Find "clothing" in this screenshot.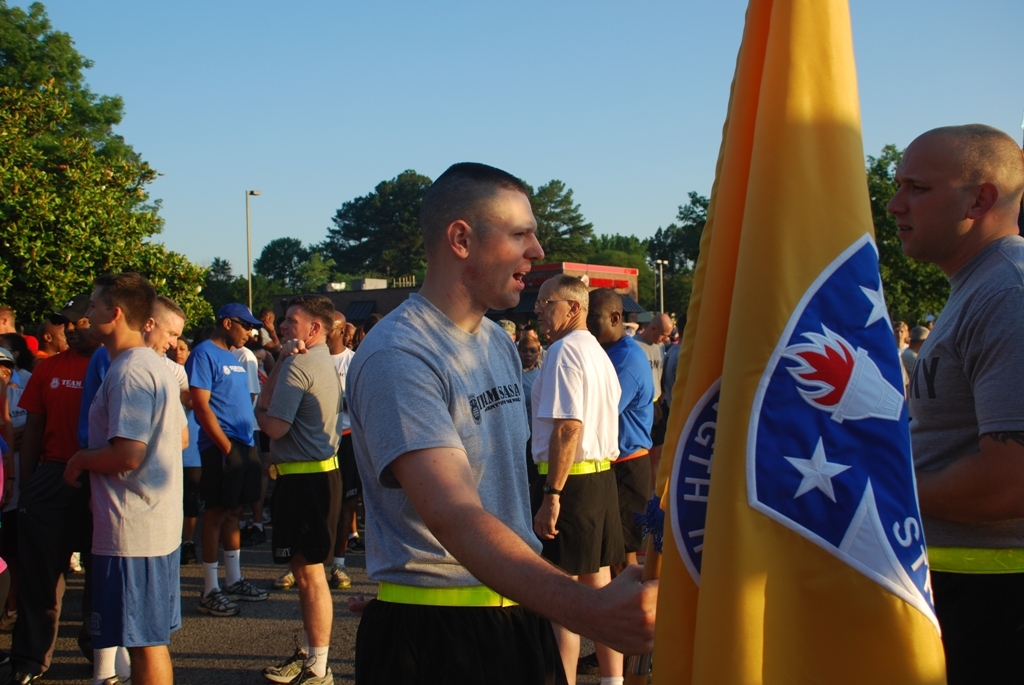
The bounding box for "clothing" is region(516, 317, 625, 586).
